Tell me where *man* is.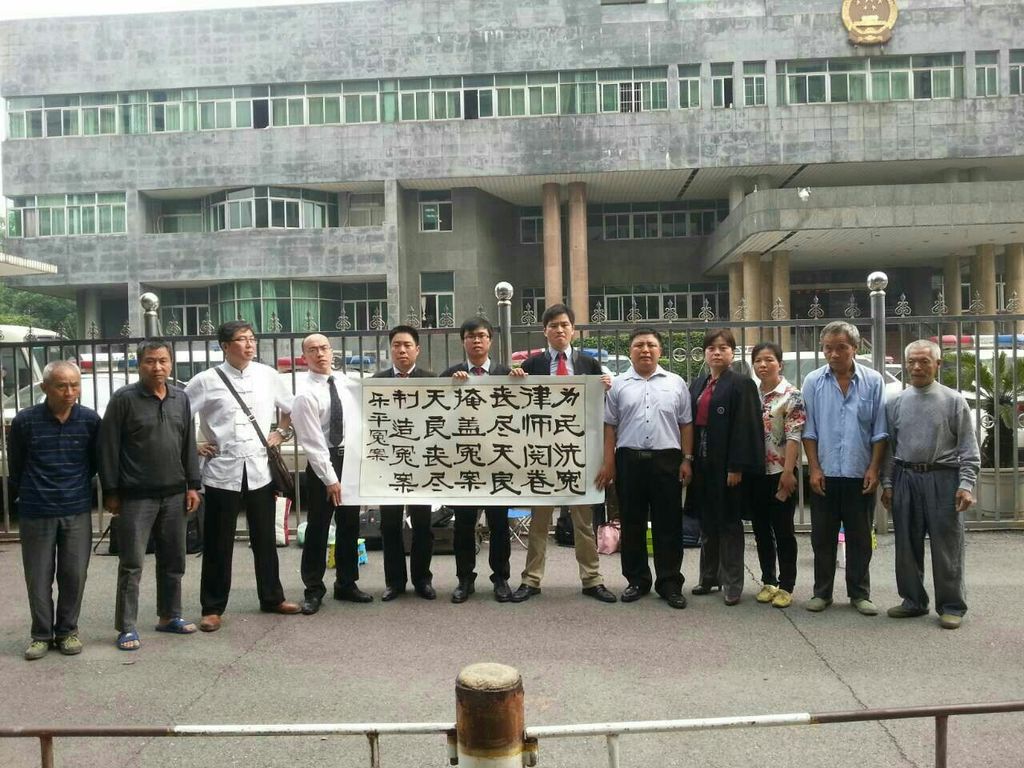
*man* is at {"x1": 438, "y1": 318, "x2": 516, "y2": 606}.
